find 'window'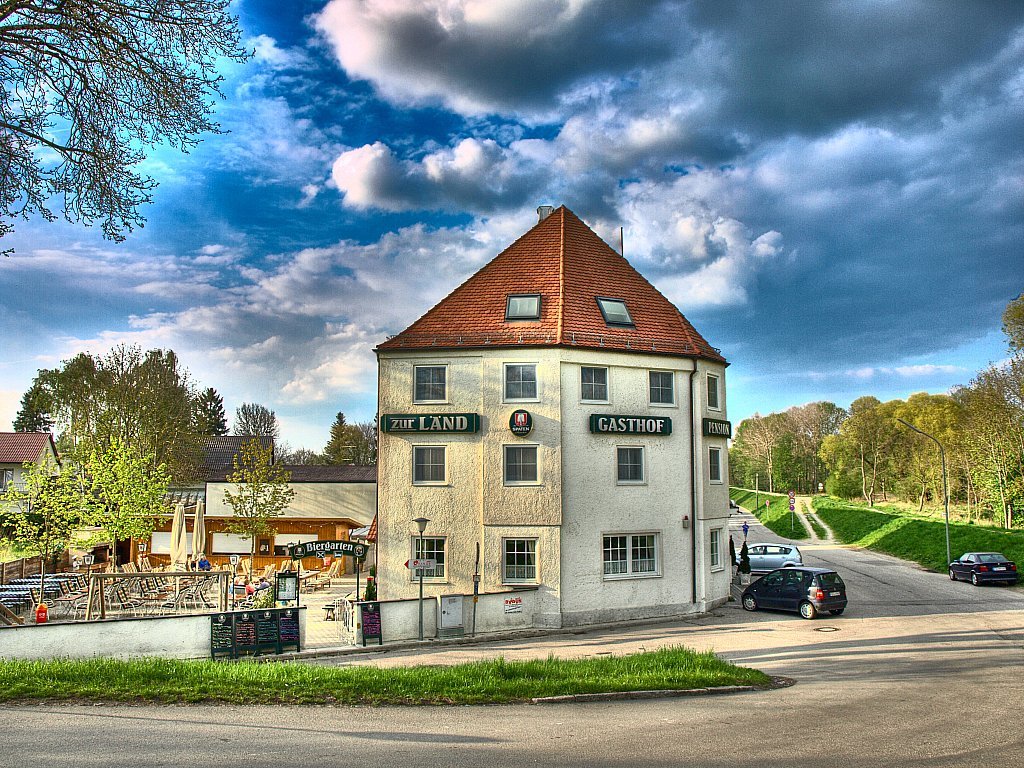
<region>703, 440, 723, 486</region>
